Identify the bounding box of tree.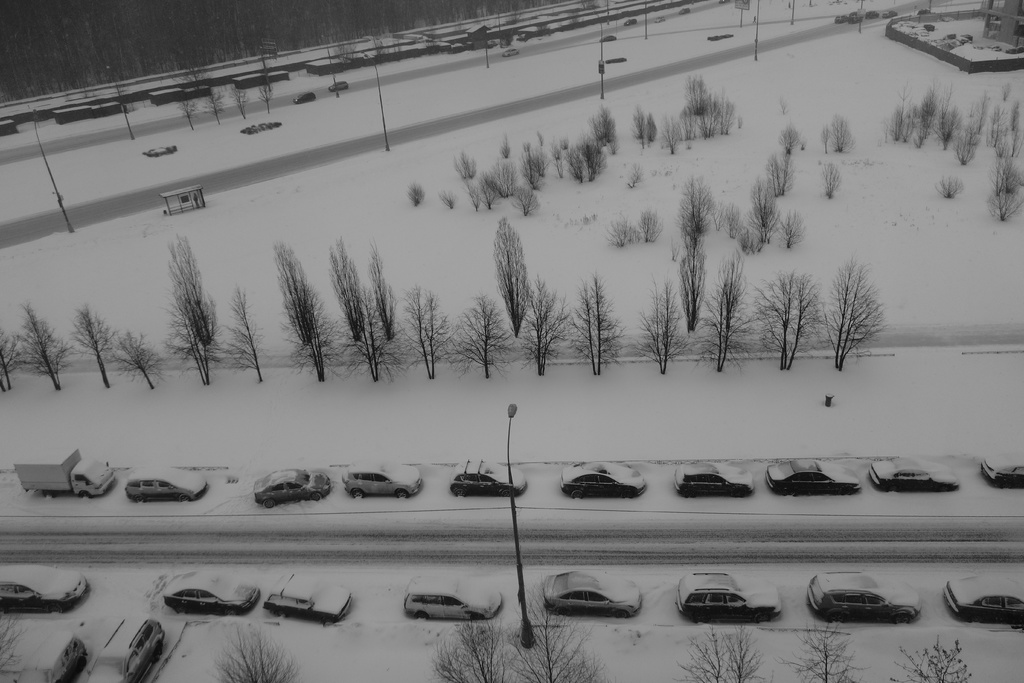
select_region(564, 271, 628, 374).
